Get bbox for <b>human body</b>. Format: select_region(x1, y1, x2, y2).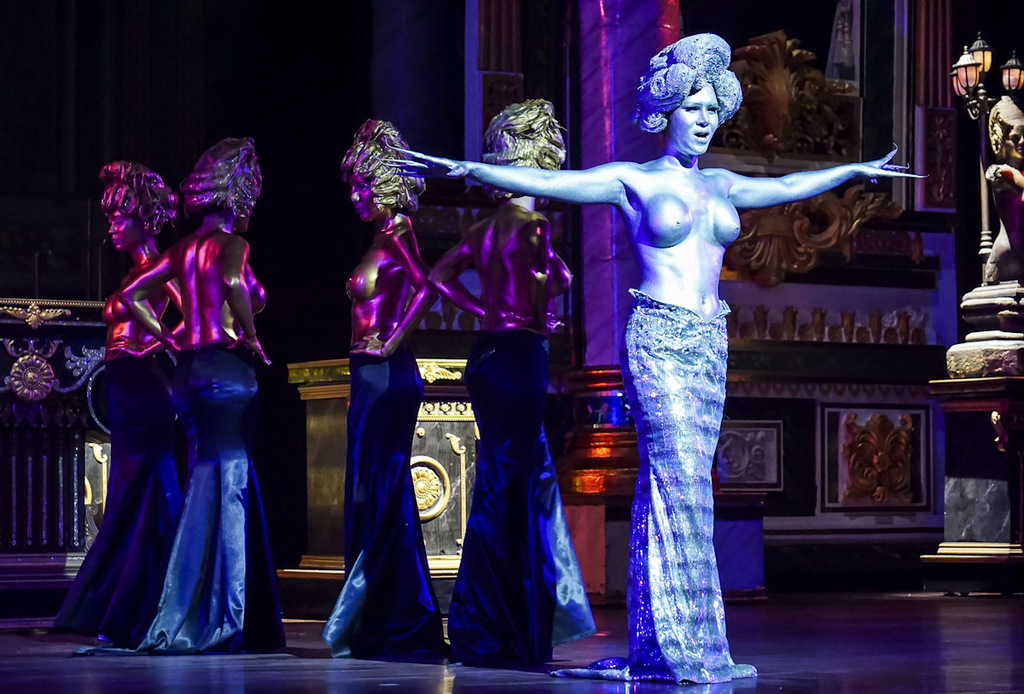
select_region(335, 107, 437, 664).
